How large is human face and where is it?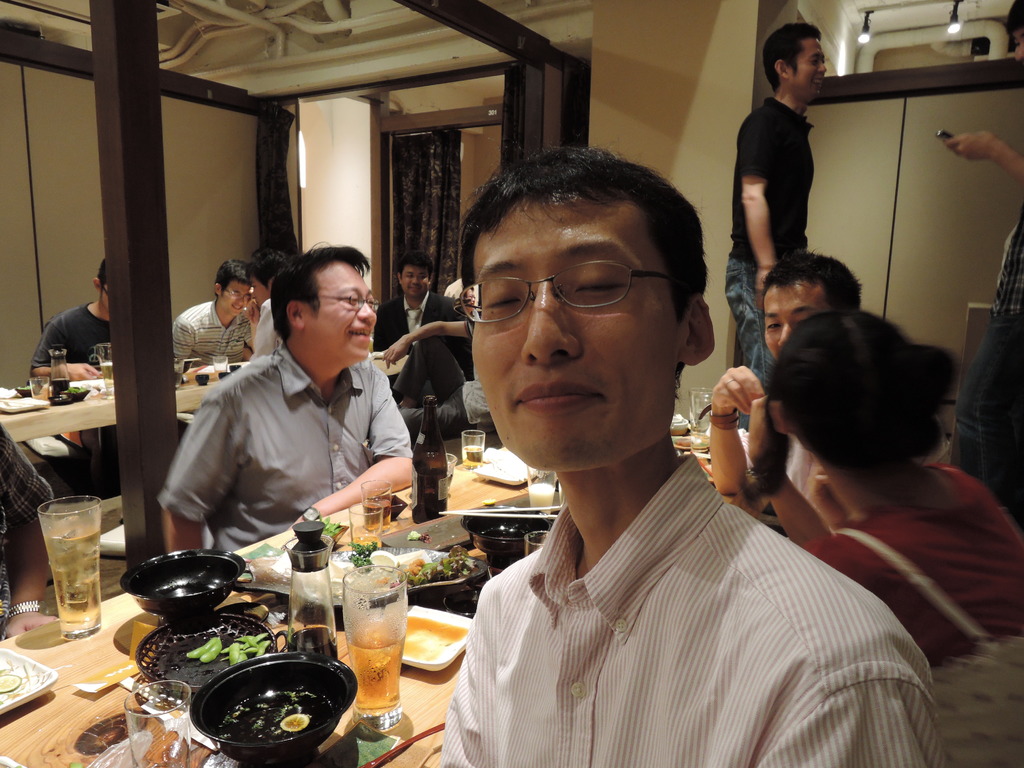
Bounding box: 476/199/680/468.
